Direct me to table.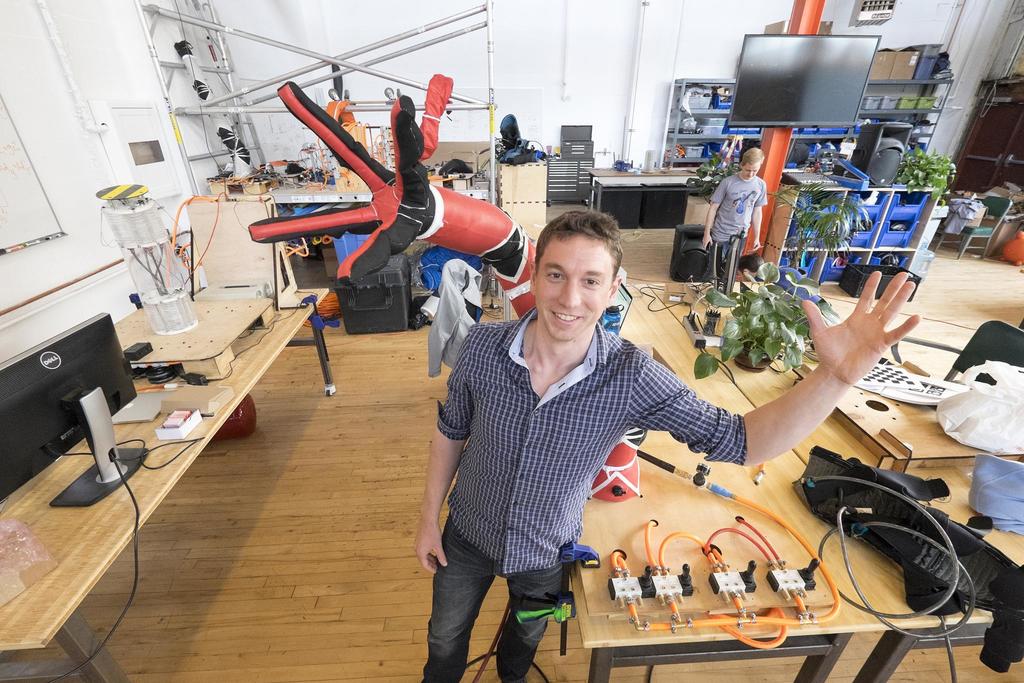
Direction: 583 273 995 682.
